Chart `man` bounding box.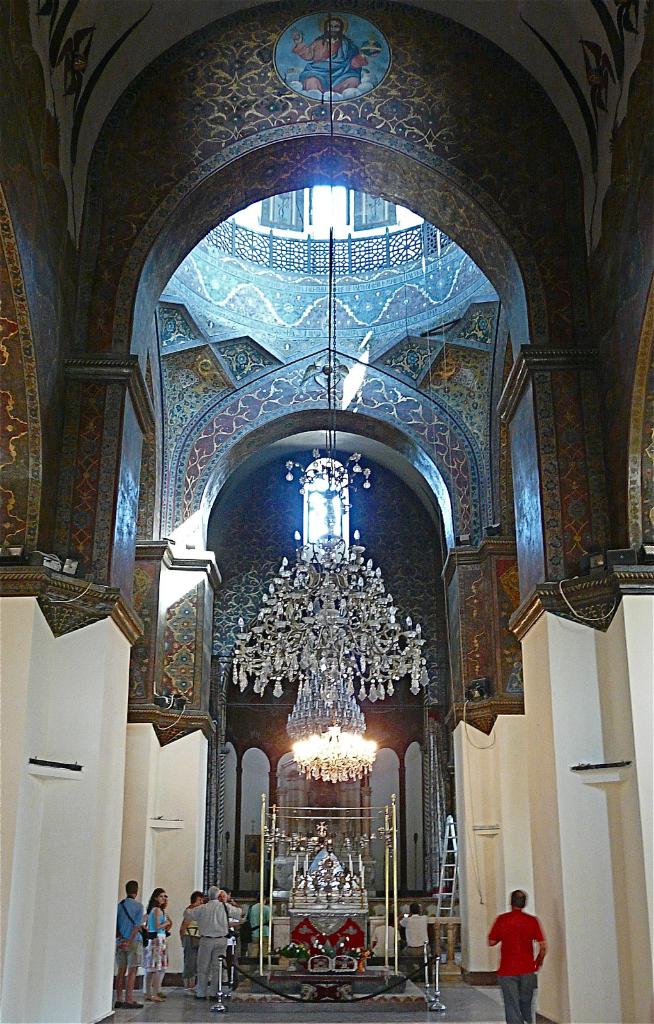
Charted: [292,20,378,93].
